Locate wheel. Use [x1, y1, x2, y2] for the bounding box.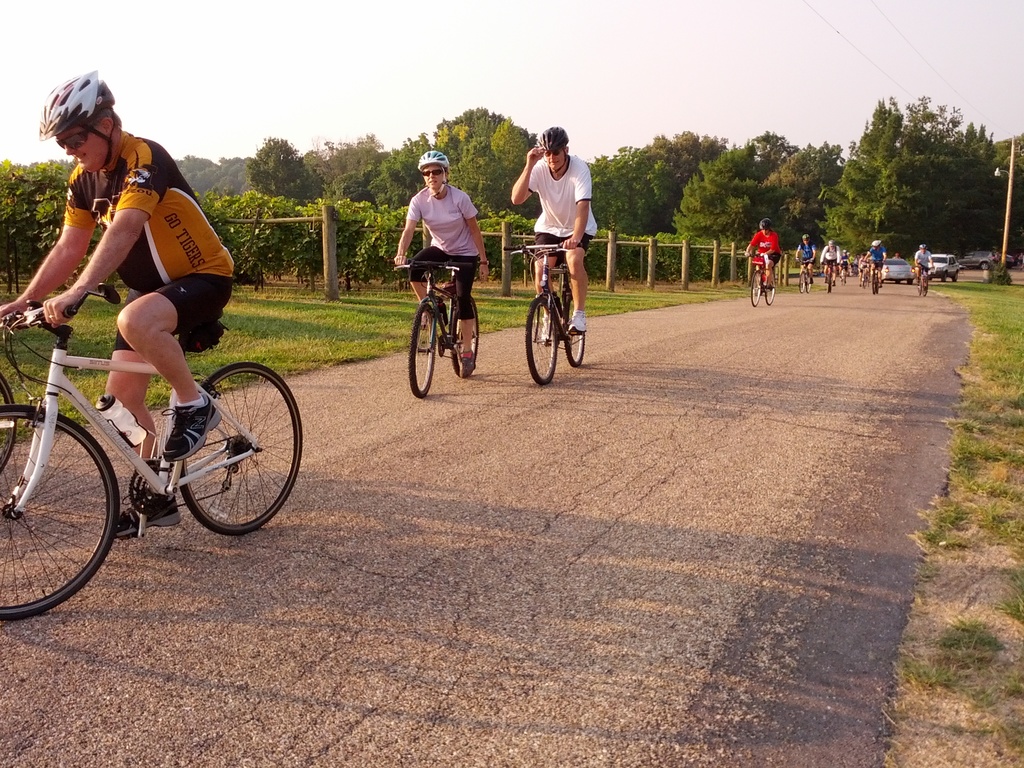
[803, 276, 808, 295].
